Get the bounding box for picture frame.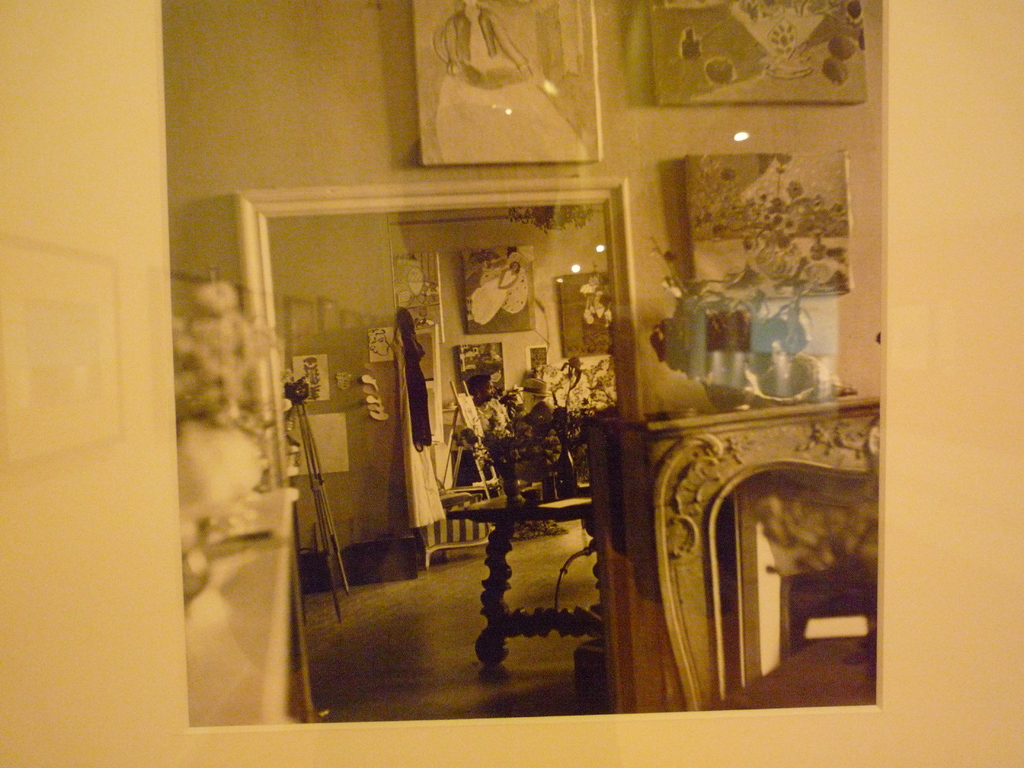
crop(321, 300, 360, 381).
